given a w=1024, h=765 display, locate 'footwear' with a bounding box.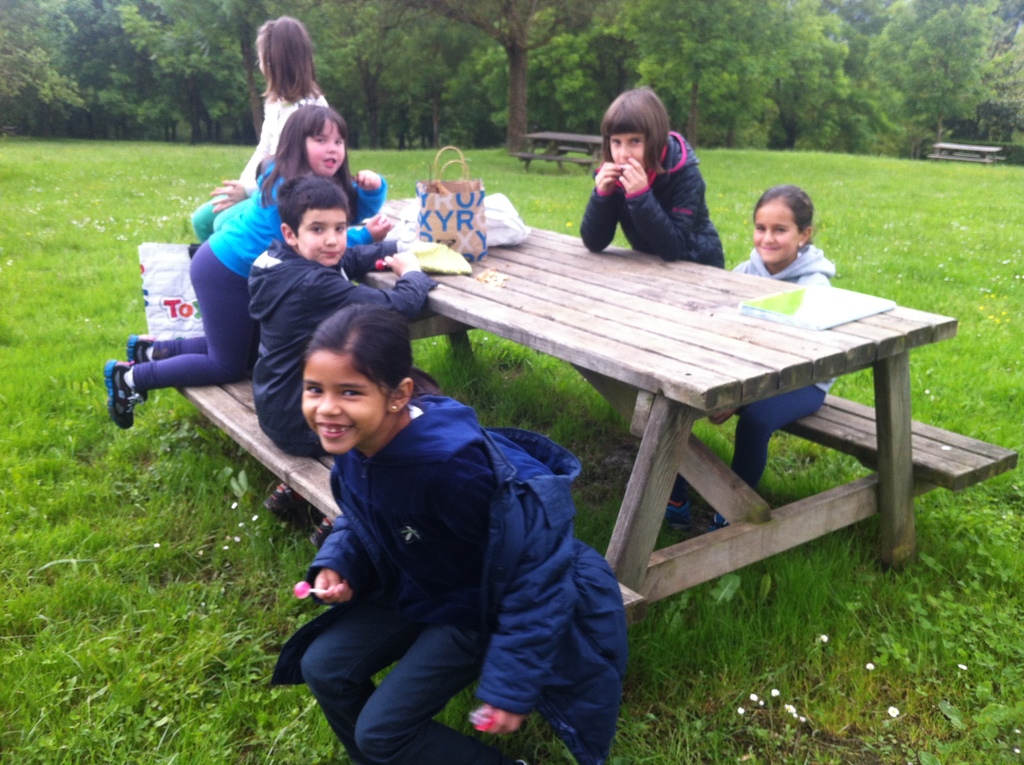
Located: rect(715, 508, 724, 524).
